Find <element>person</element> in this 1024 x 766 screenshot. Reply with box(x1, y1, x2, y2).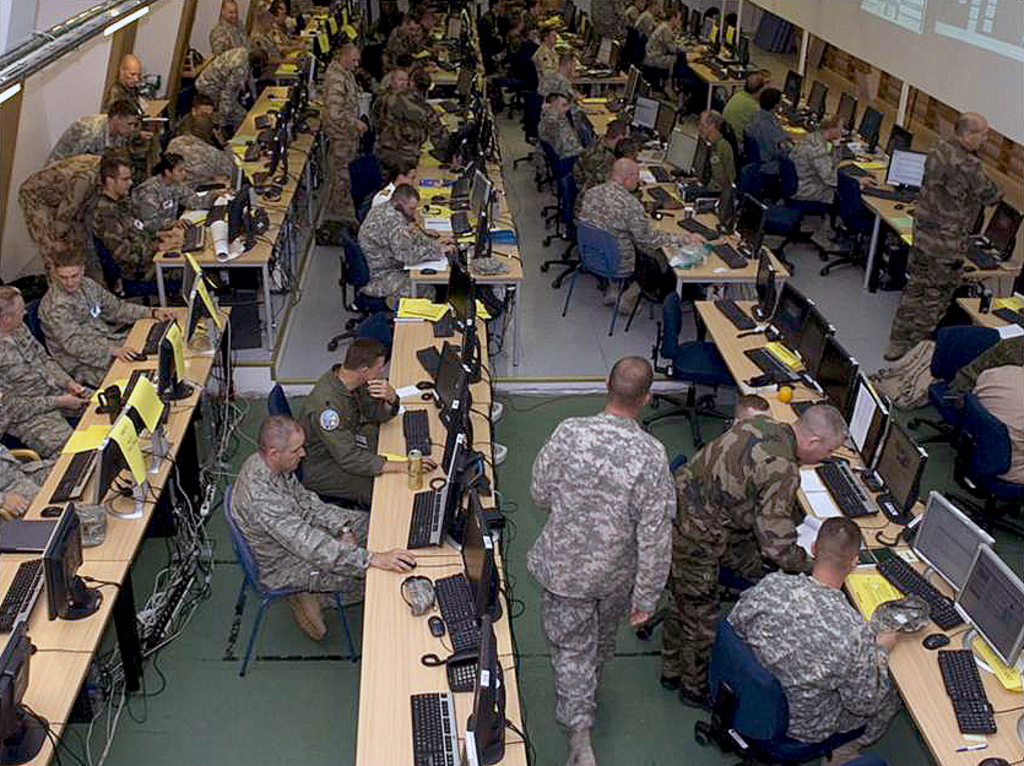
box(369, 165, 424, 221).
